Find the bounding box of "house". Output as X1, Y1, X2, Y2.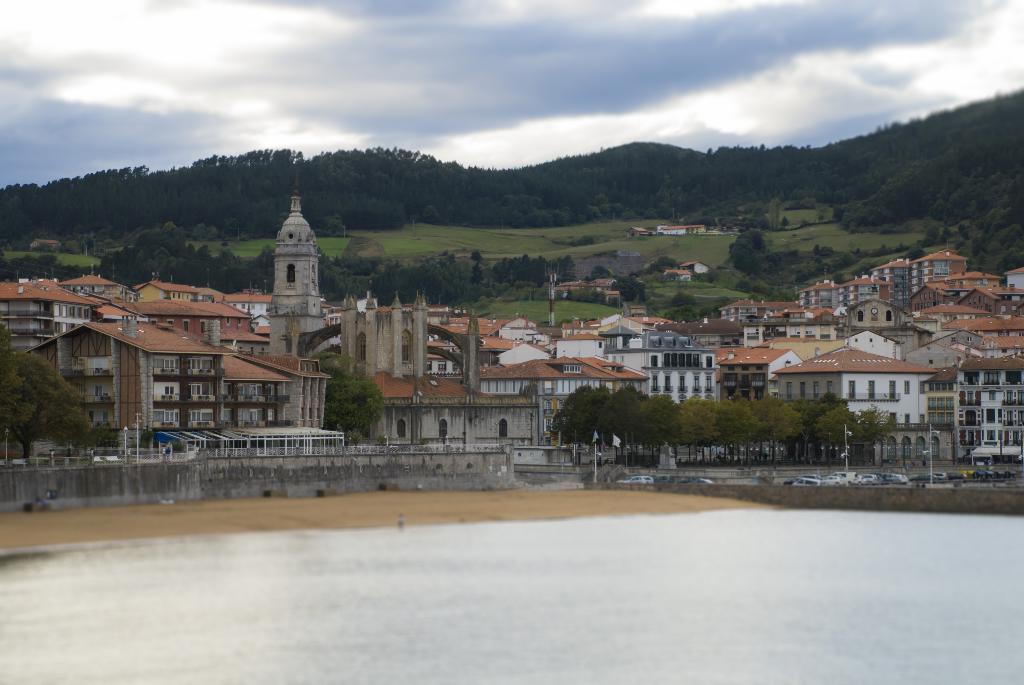
676, 258, 708, 278.
